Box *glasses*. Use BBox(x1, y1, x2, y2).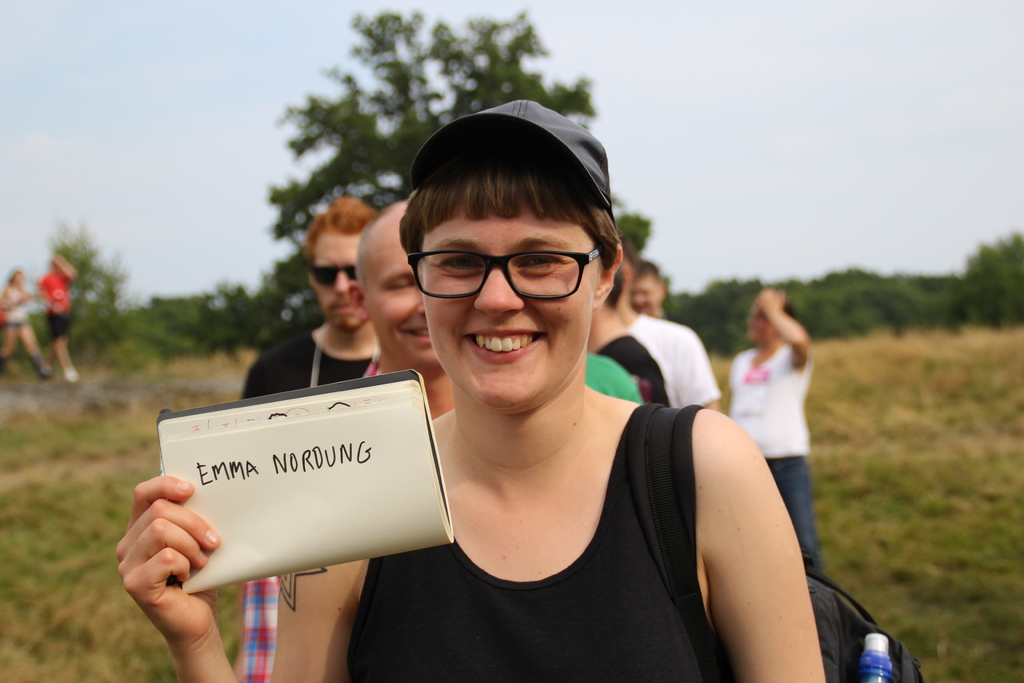
BBox(402, 246, 603, 301).
